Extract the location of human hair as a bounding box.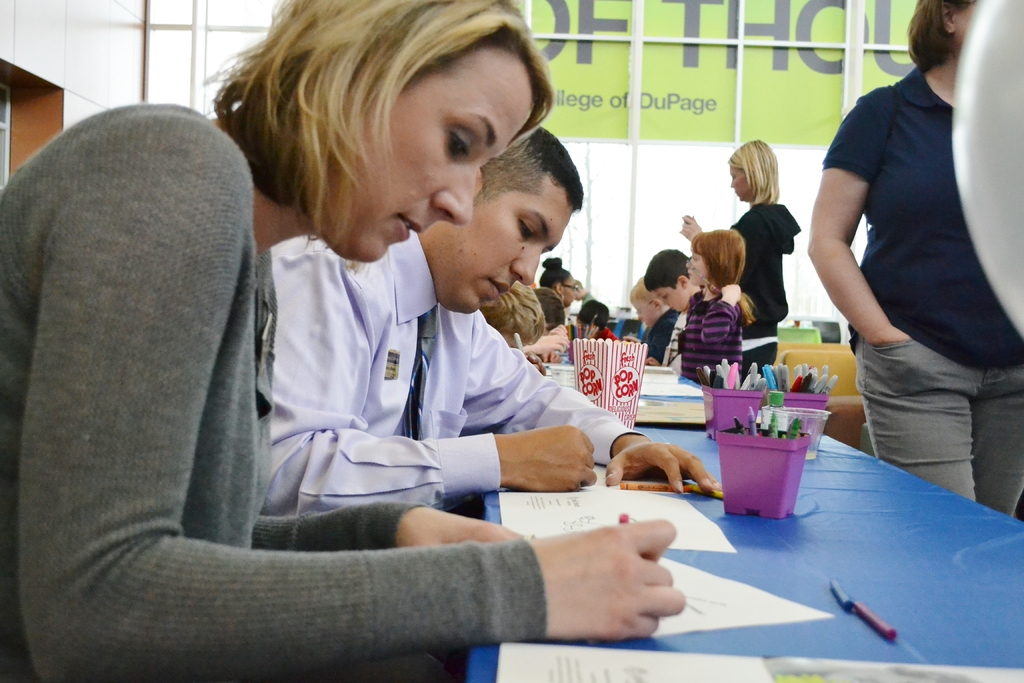
(x1=542, y1=253, x2=571, y2=287).
